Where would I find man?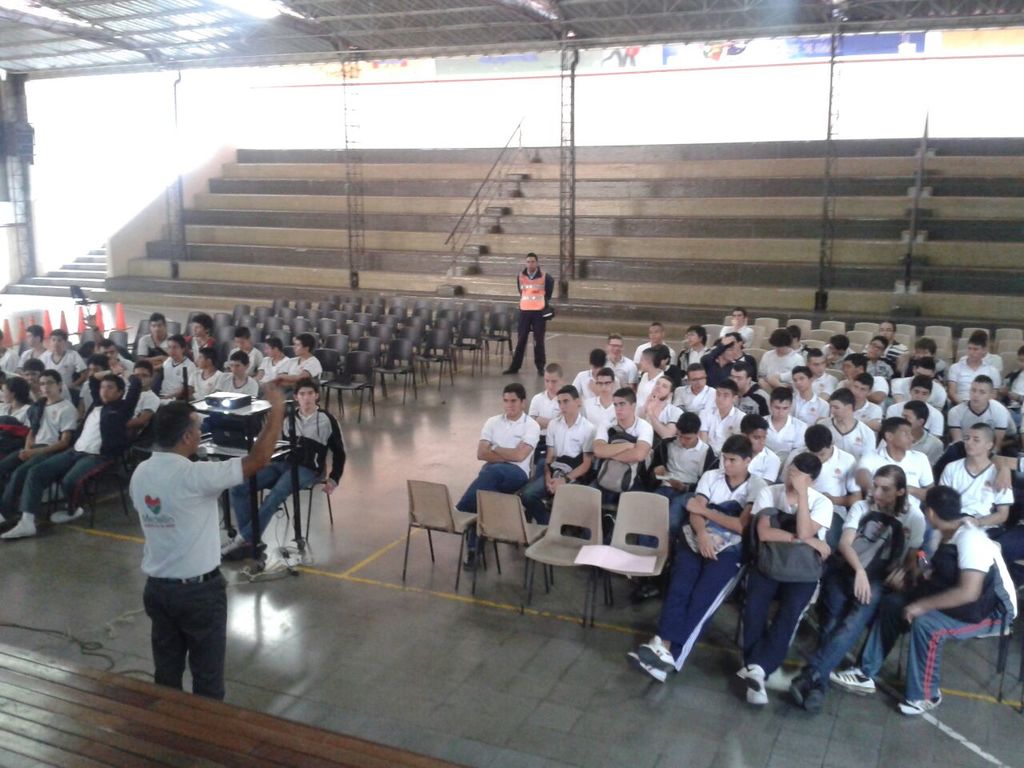
At box=[862, 318, 910, 358].
